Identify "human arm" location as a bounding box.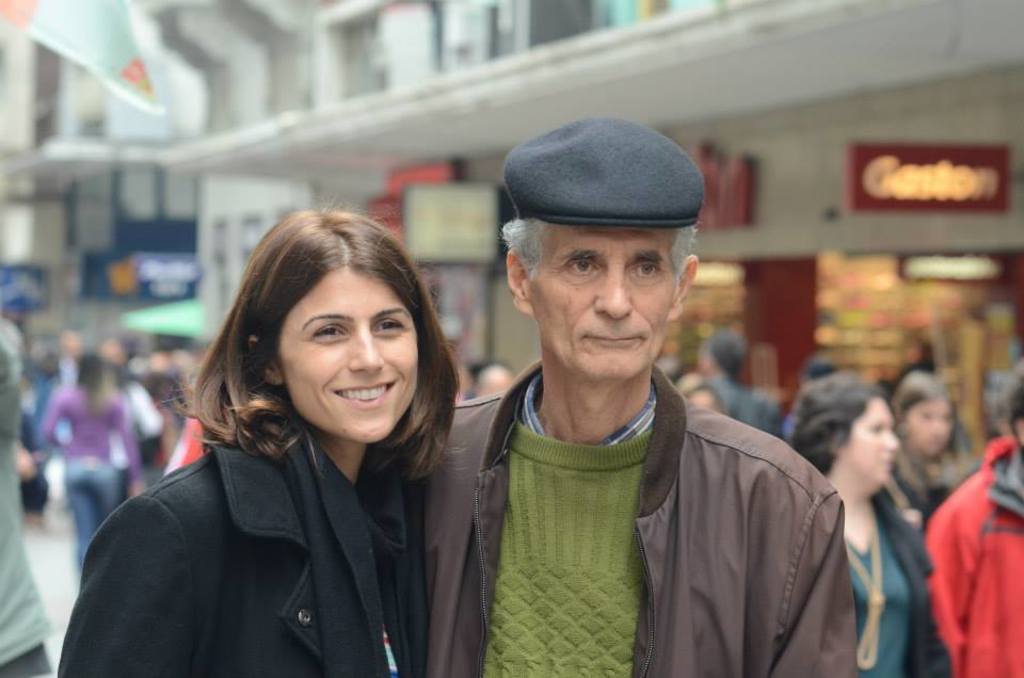
l=113, t=401, r=145, b=504.
